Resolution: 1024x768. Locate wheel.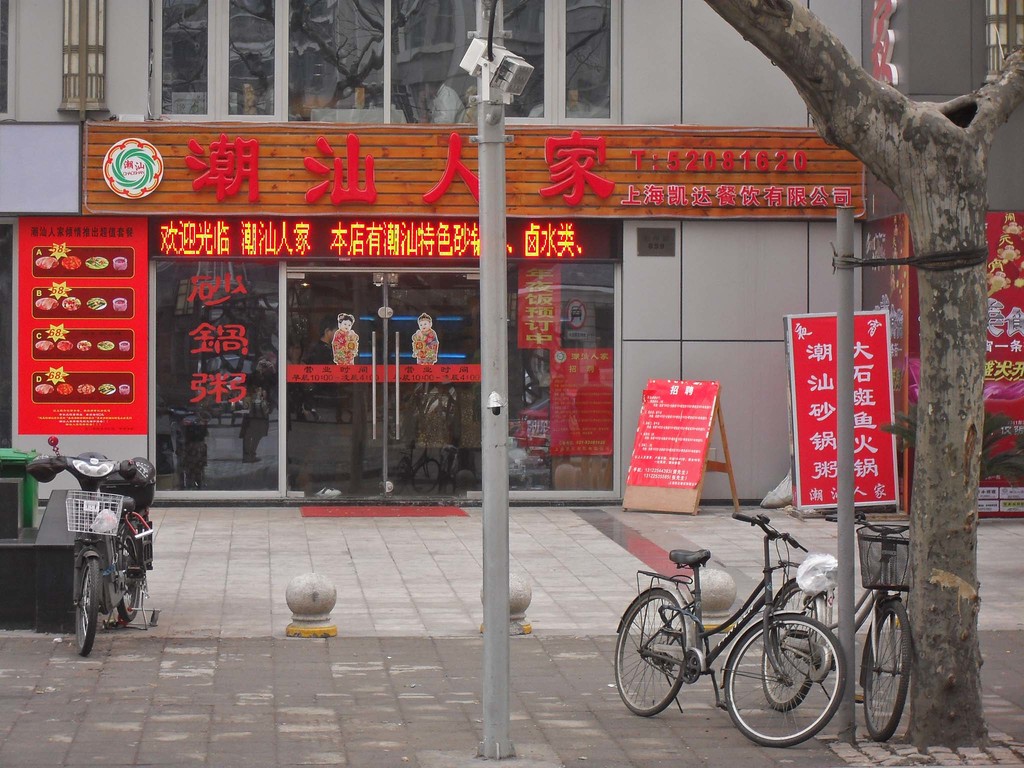
bbox(614, 589, 689, 717).
